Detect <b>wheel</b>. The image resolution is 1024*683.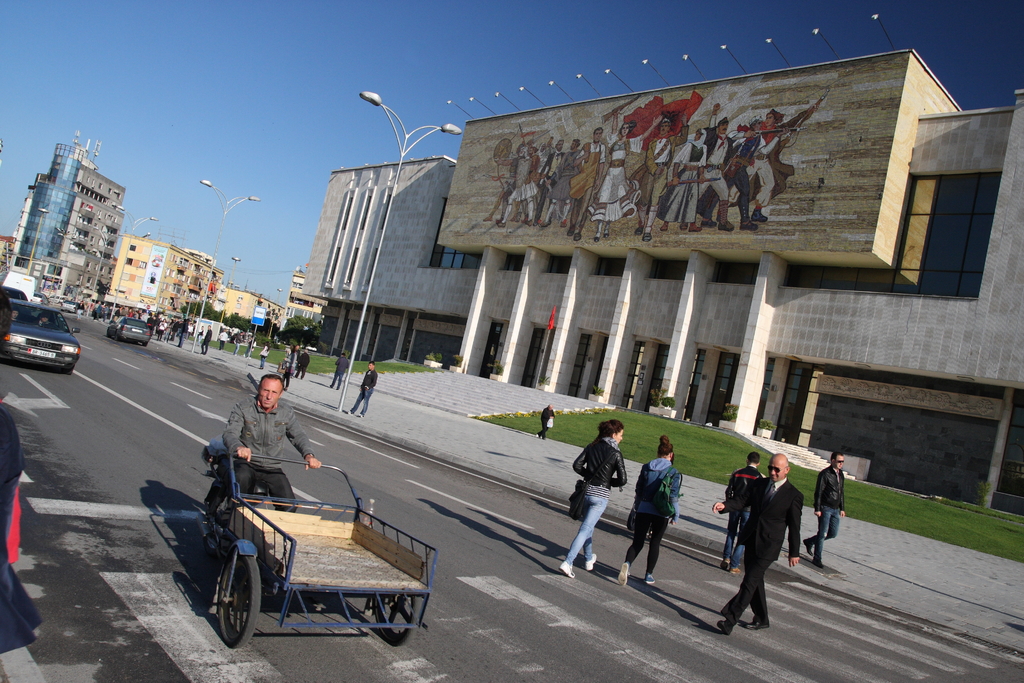
x1=205, y1=488, x2=231, y2=559.
